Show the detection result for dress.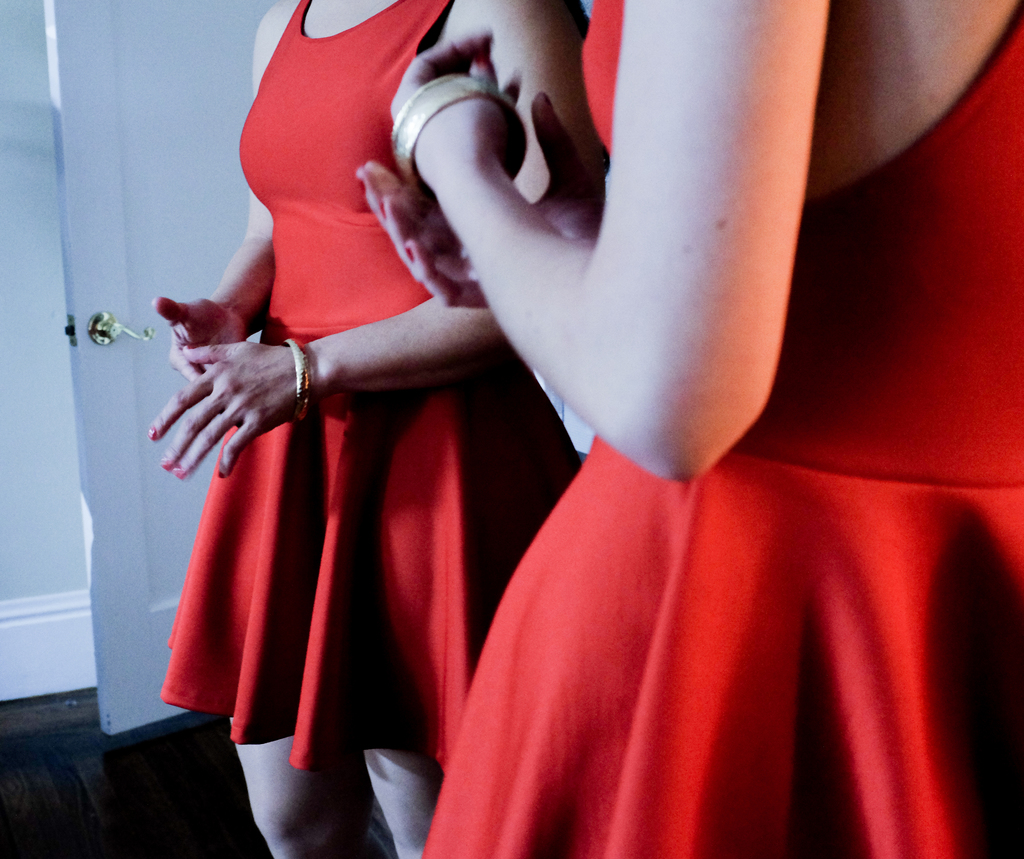
[415, 0, 1023, 858].
